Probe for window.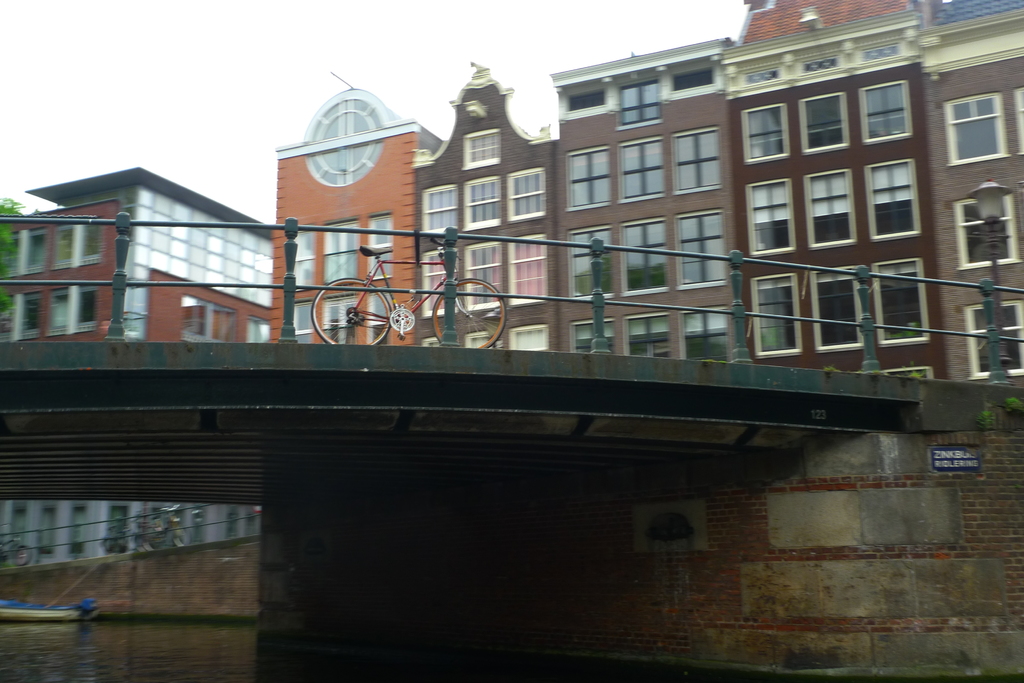
Probe result: [678,305,733,365].
